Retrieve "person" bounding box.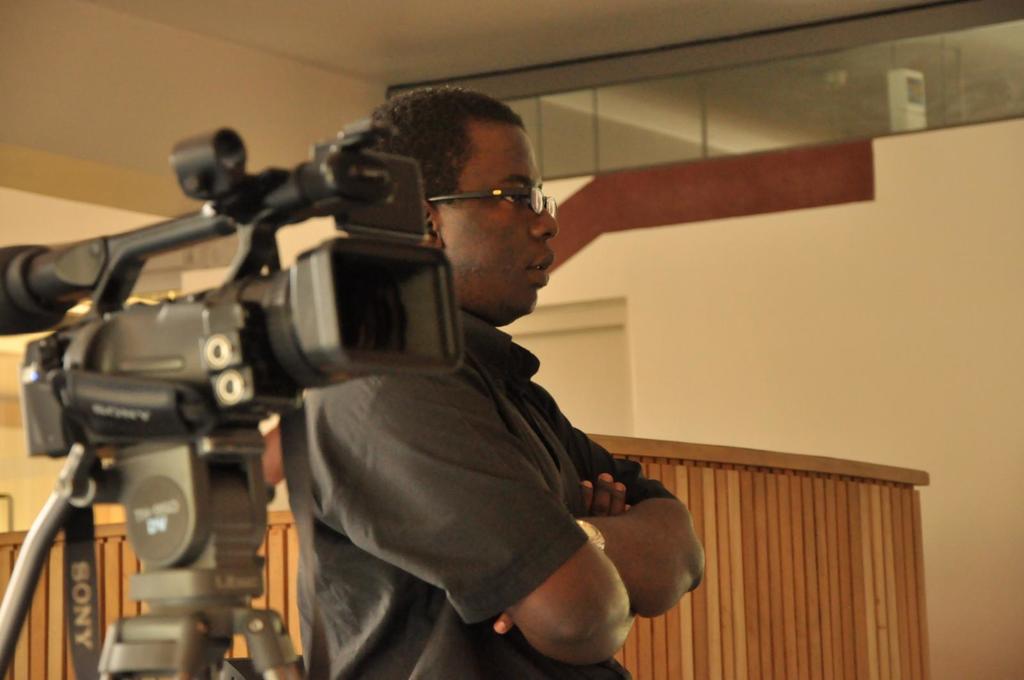
Bounding box: <region>287, 84, 712, 672</region>.
